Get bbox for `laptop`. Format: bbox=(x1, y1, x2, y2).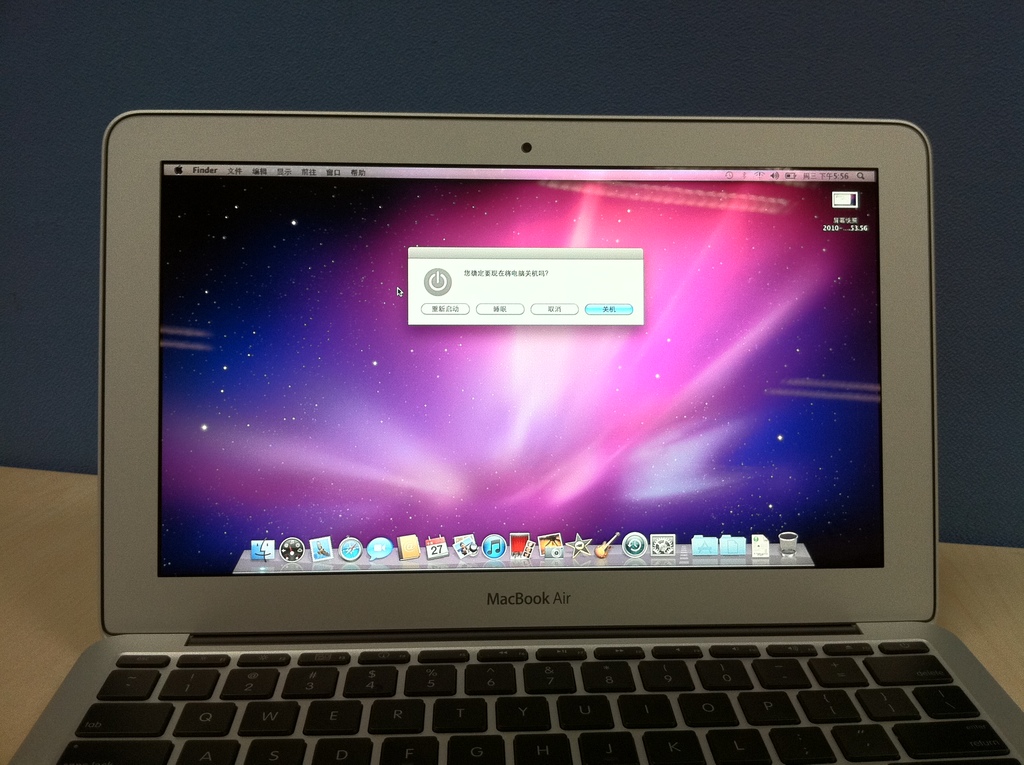
bbox=(6, 116, 1023, 764).
